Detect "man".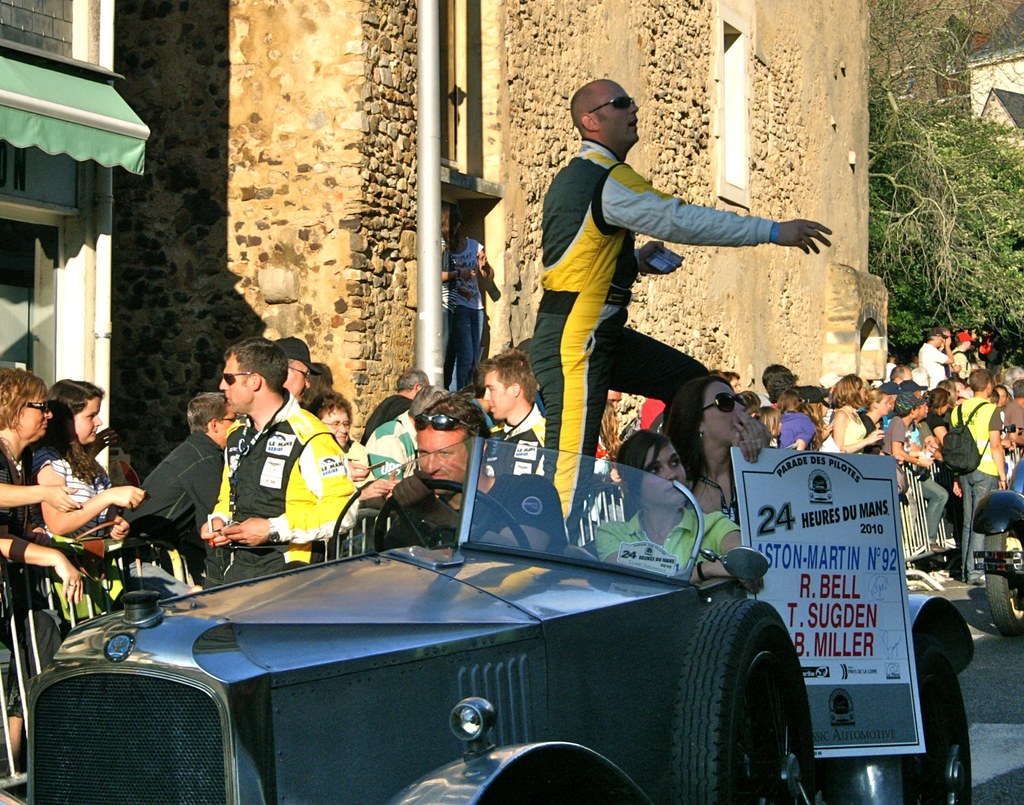
Detected at rect(608, 387, 621, 406).
